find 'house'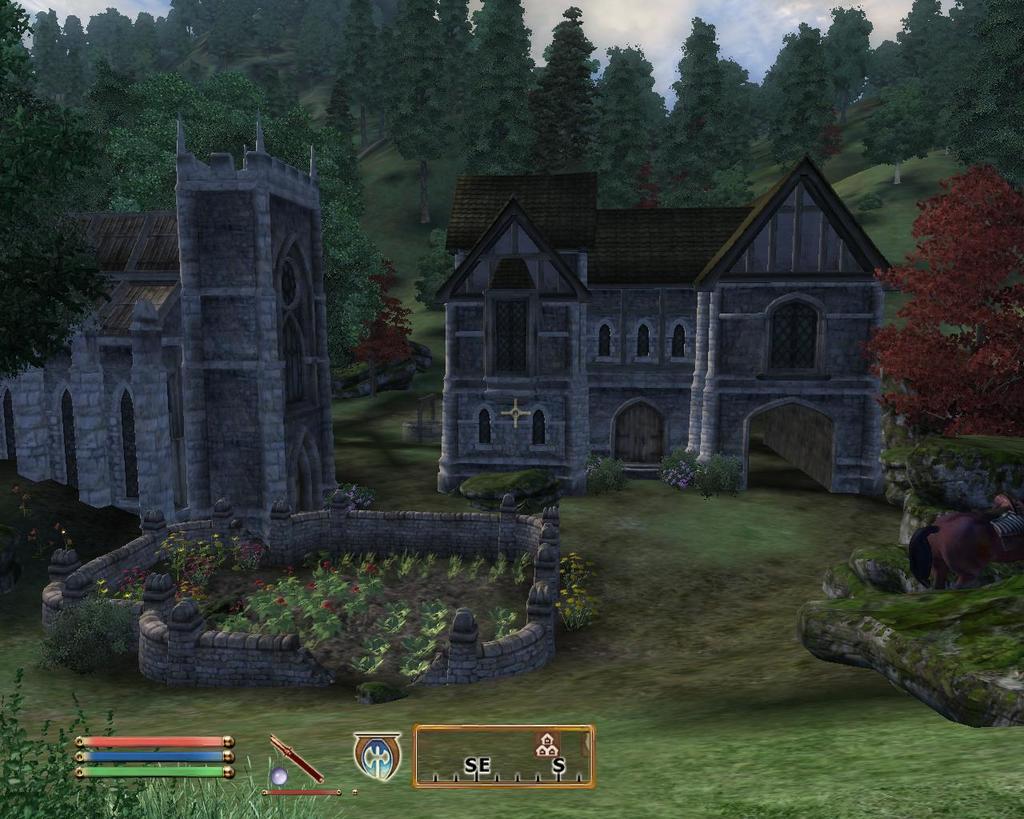
[420, 140, 936, 505]
